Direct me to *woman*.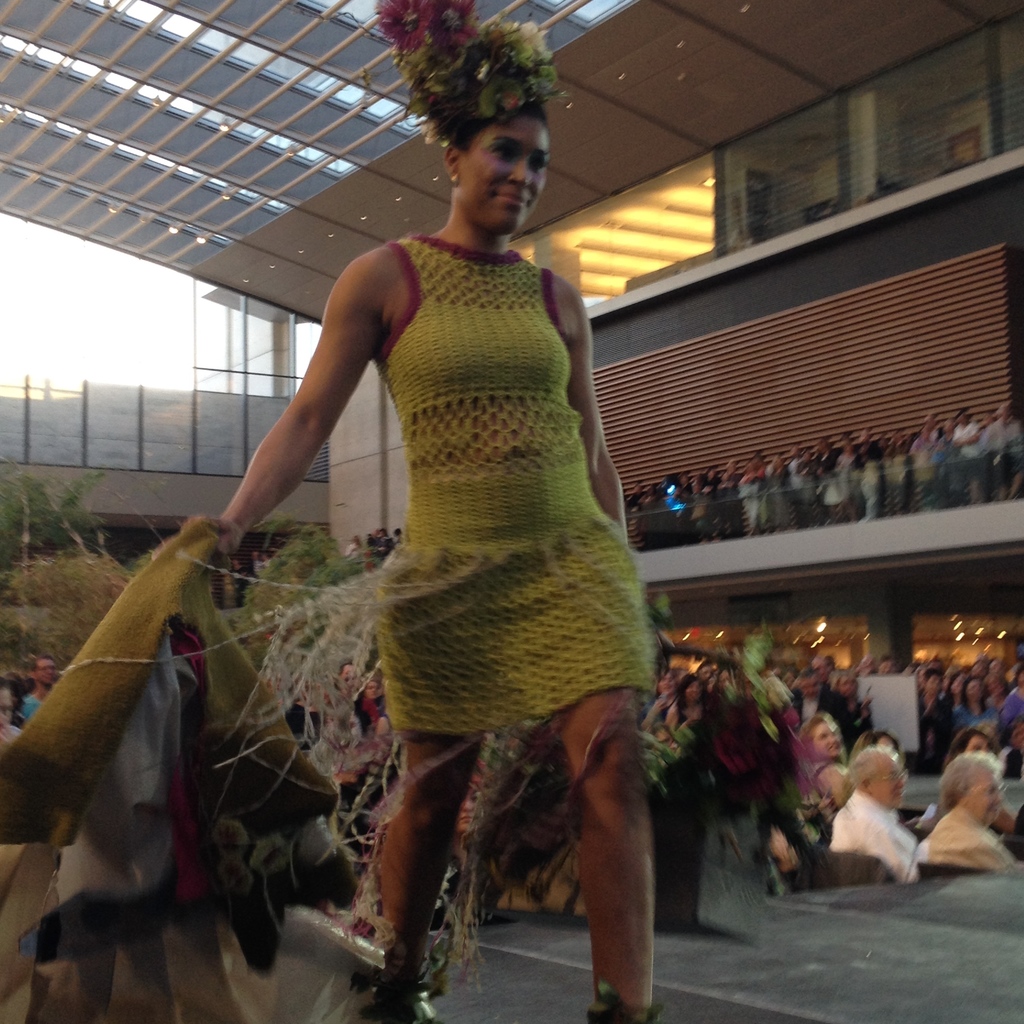
Direction: [634, 665, 680, 721].
